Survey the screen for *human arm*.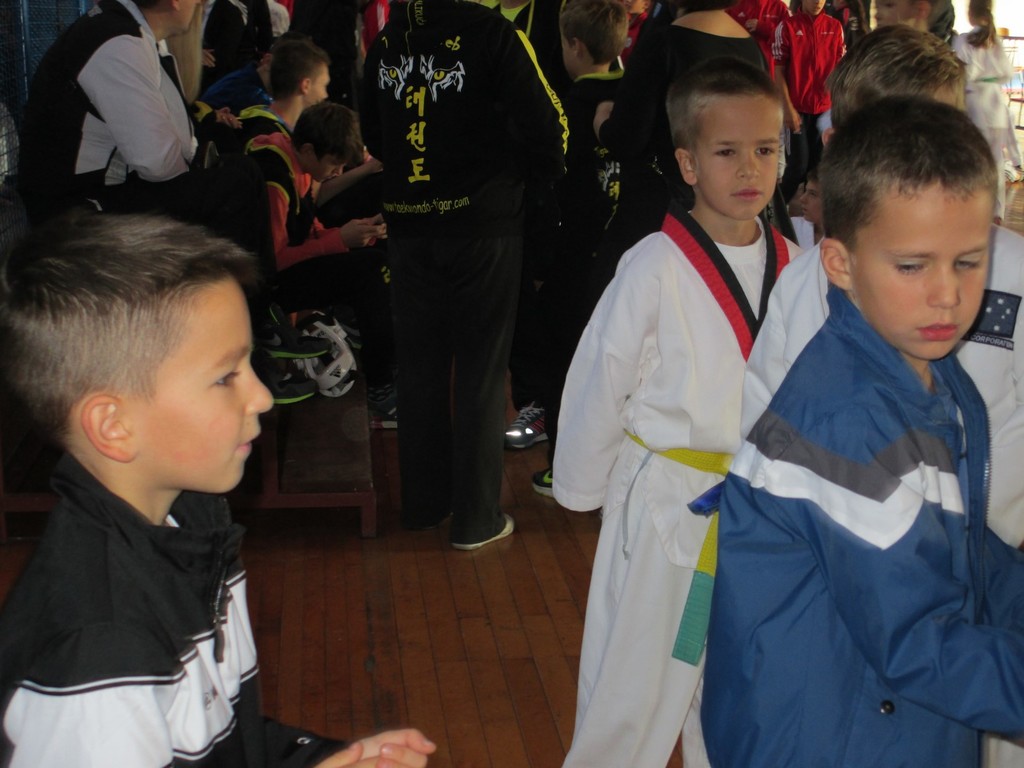
Survey found: (left=269, top=182, right=388, bottom=271).
